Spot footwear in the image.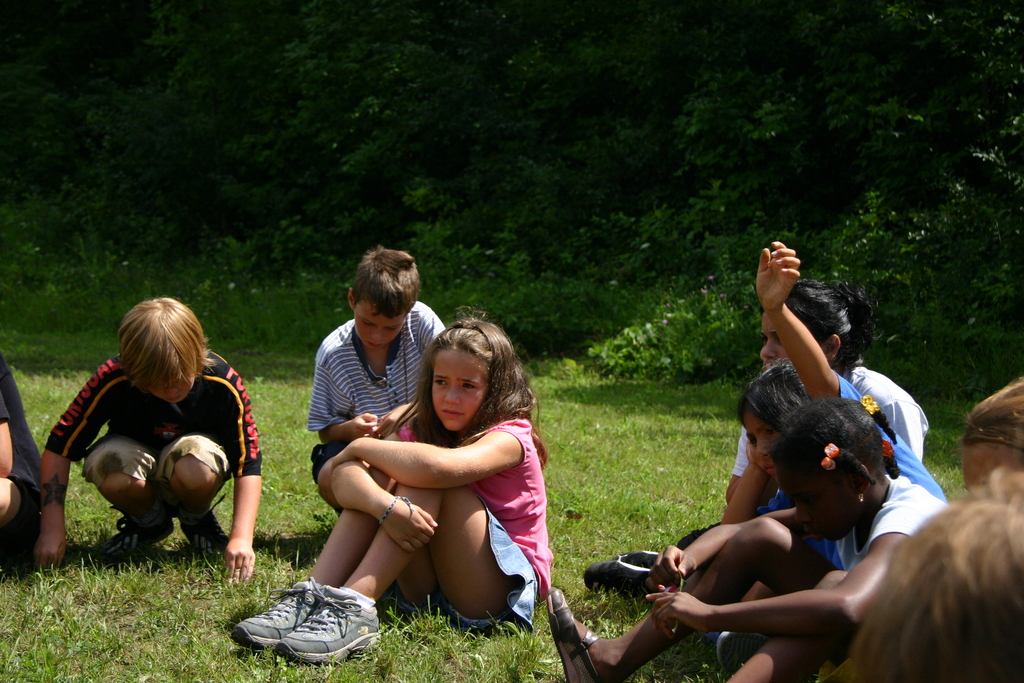
footwear found at bbox=(580, 552, 664, 595).
